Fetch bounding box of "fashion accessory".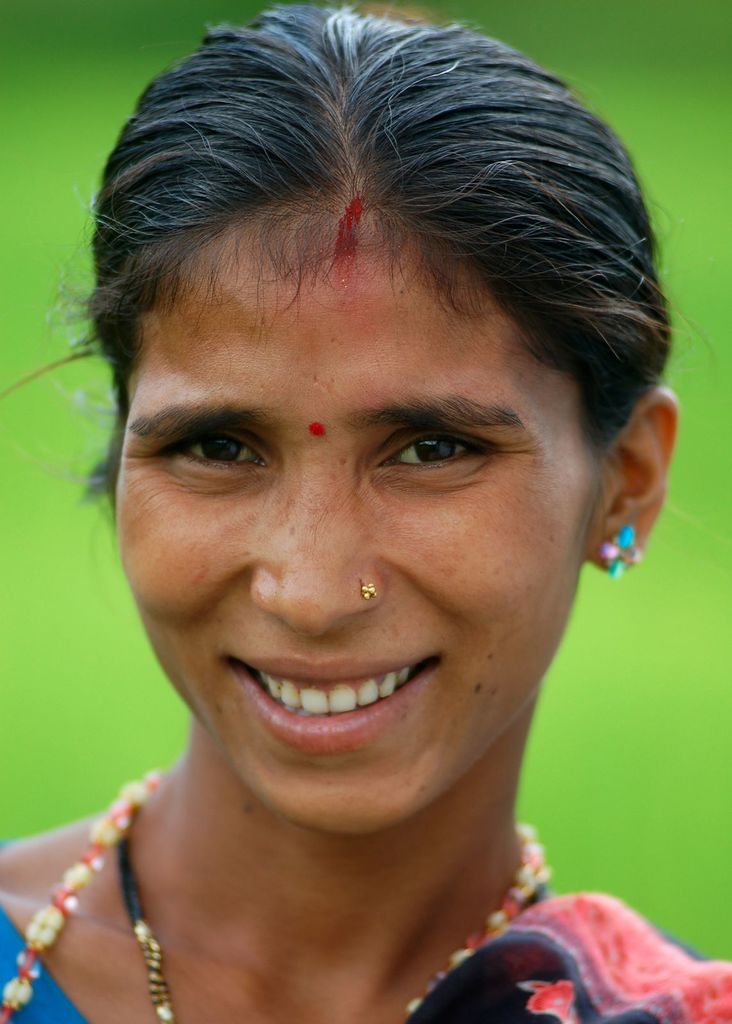
Bbox: left=597, top=511, right=644, bottom=577.
